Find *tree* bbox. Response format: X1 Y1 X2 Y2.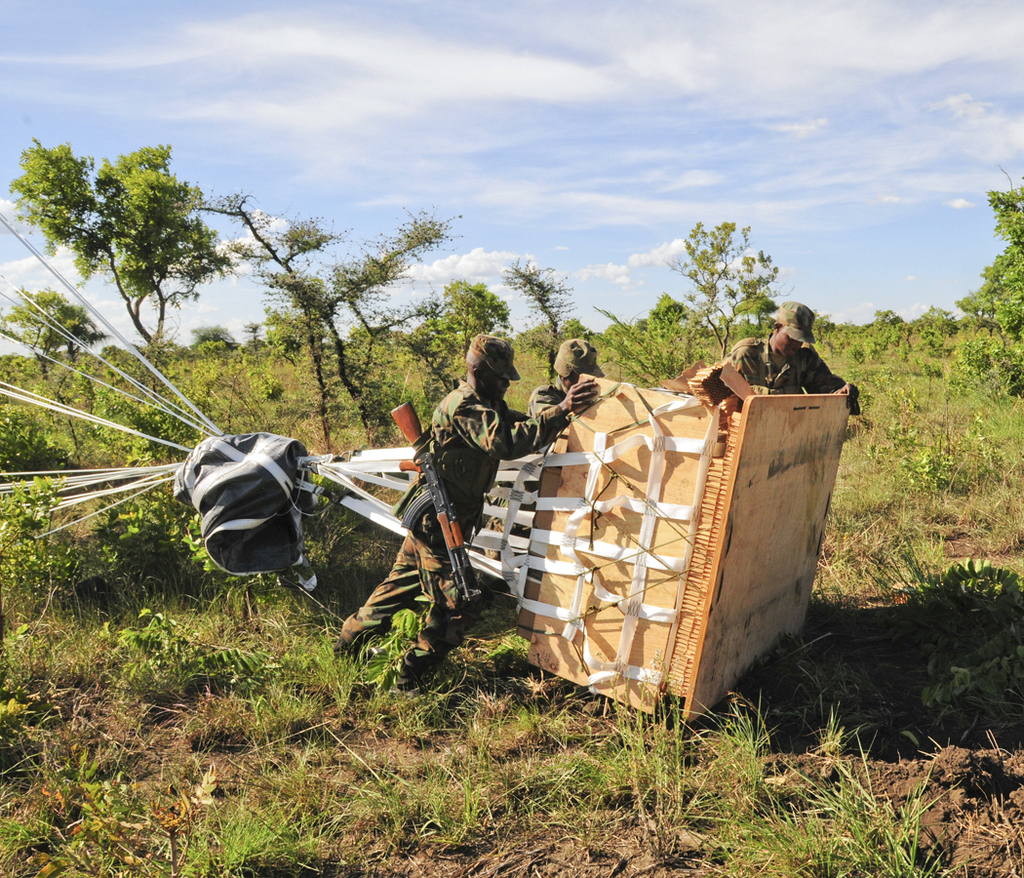
189 322 243 356.
